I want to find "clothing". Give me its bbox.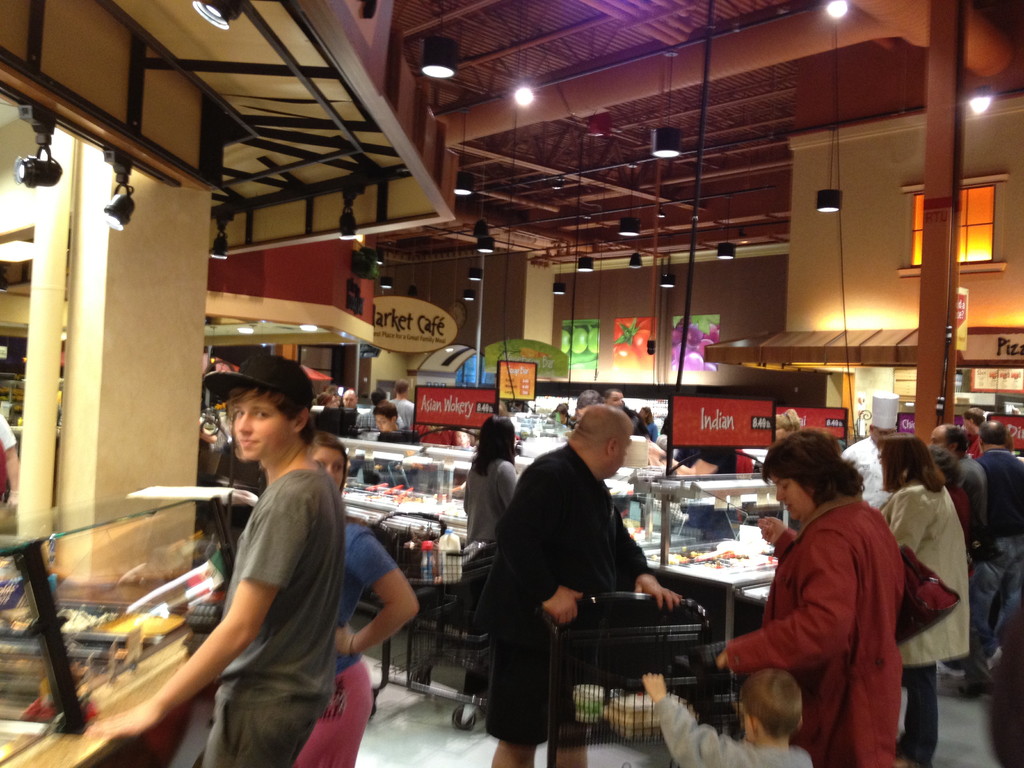
left=456, top=444, right=532, bottom=543.
